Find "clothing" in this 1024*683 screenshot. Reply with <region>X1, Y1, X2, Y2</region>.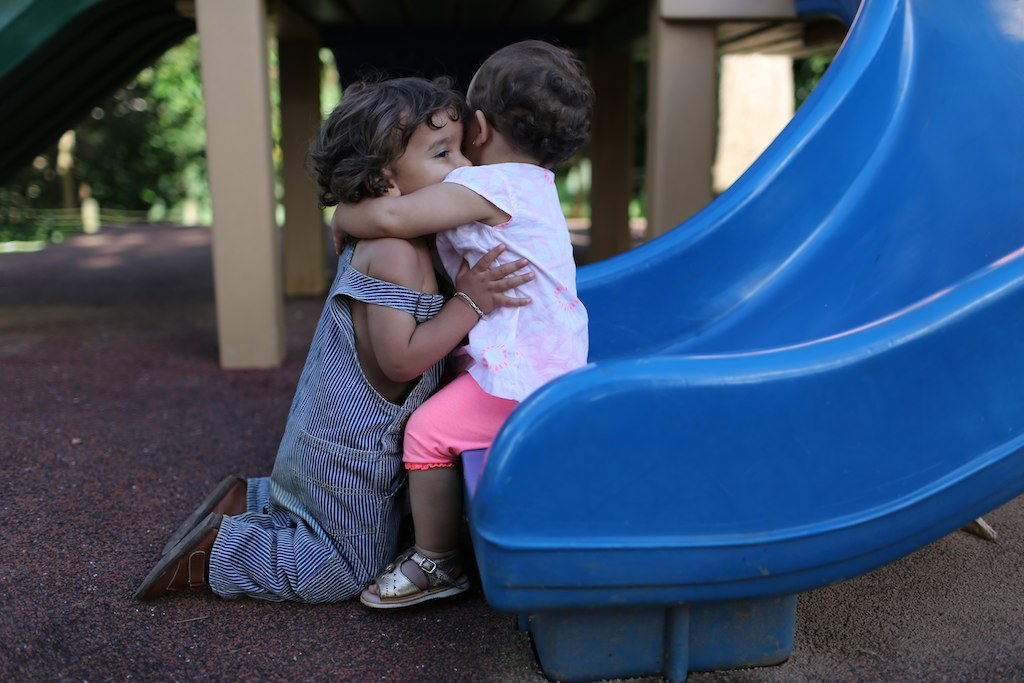
<region>210, 242, 442, 627</region>.
